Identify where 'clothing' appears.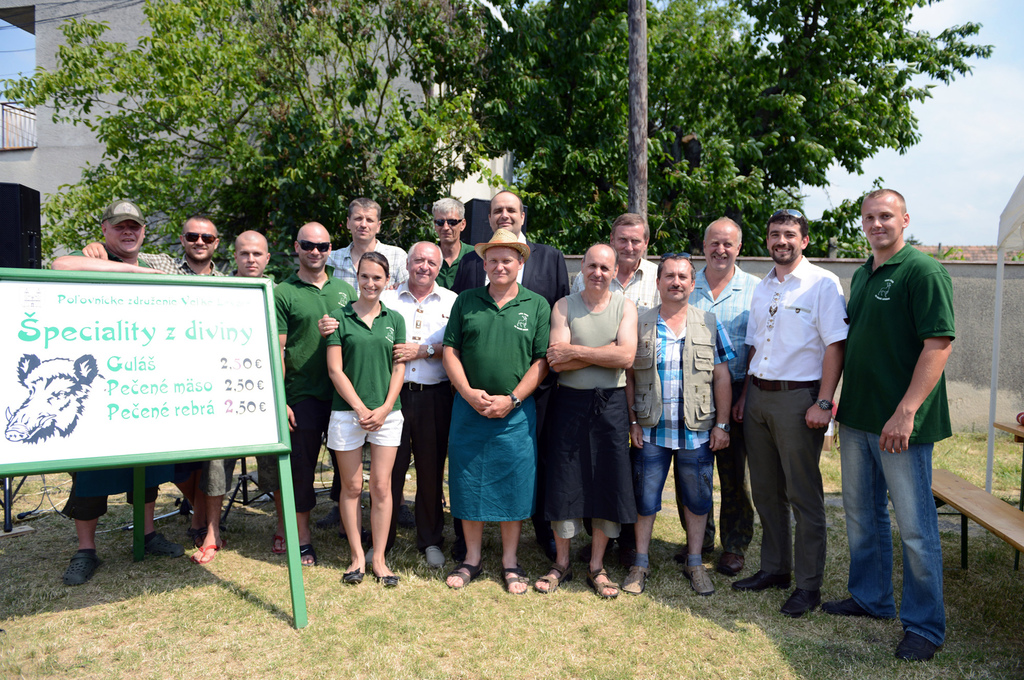
Appears at 442/287/556/524.
